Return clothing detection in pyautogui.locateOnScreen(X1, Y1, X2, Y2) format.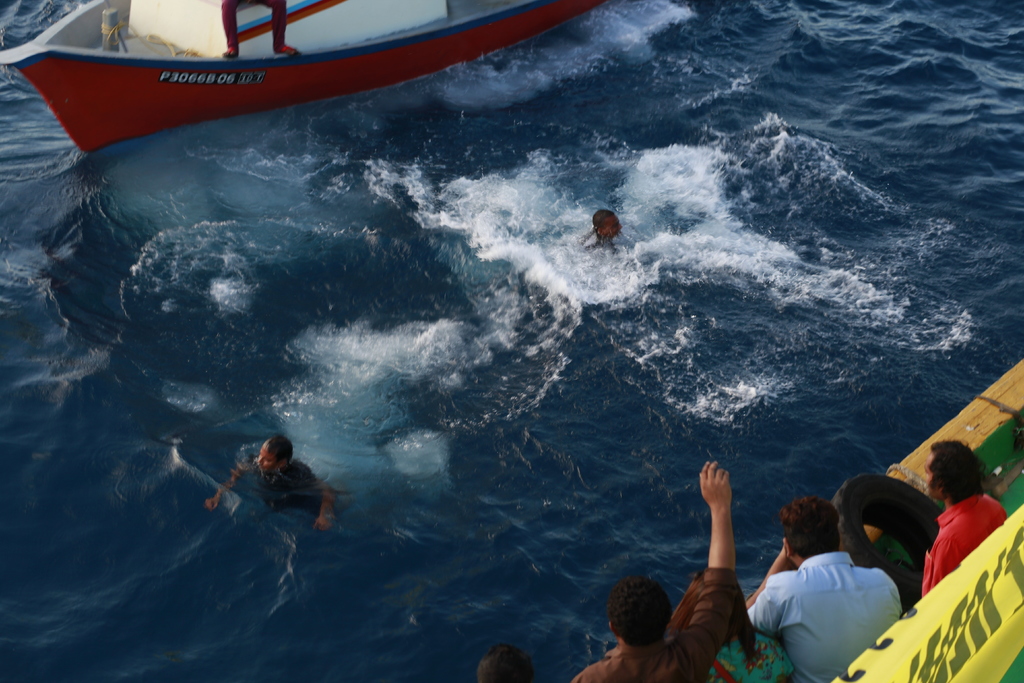
pyautogui.locateOnScreen(923, 491, 1008, 598).
